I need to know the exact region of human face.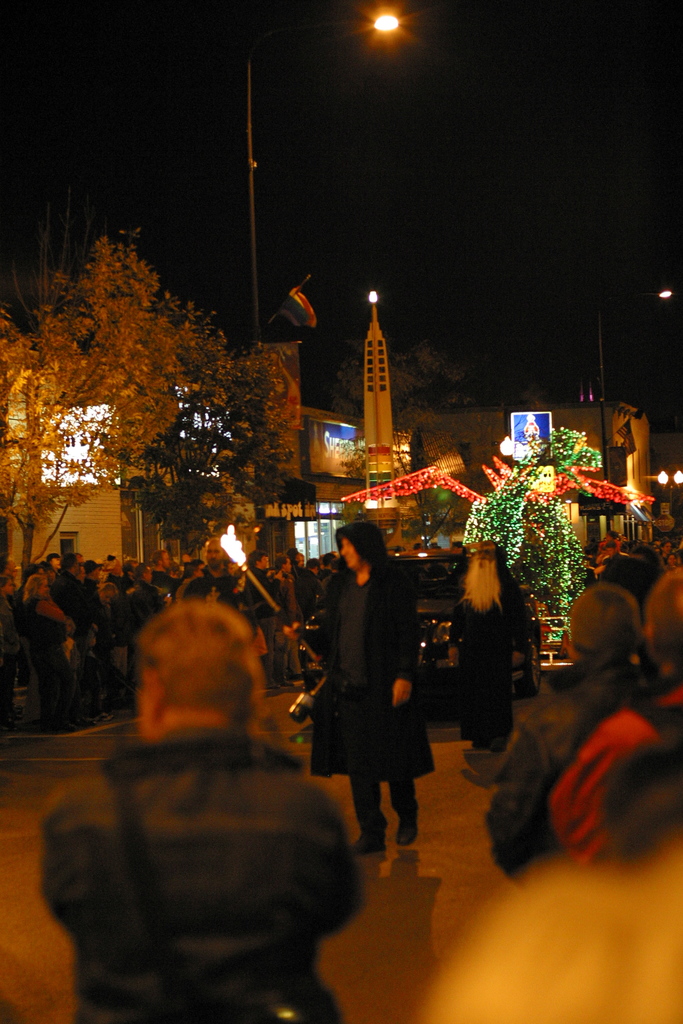
Region: 336, 534, 360, 572.
